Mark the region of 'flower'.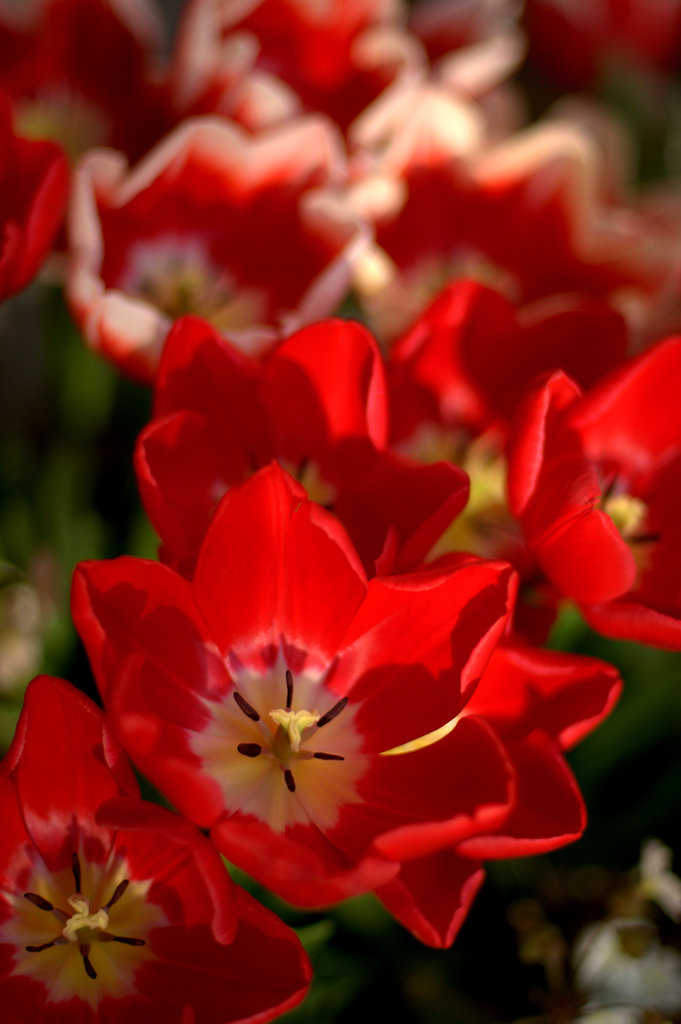
Region: (79,459,522,920).
